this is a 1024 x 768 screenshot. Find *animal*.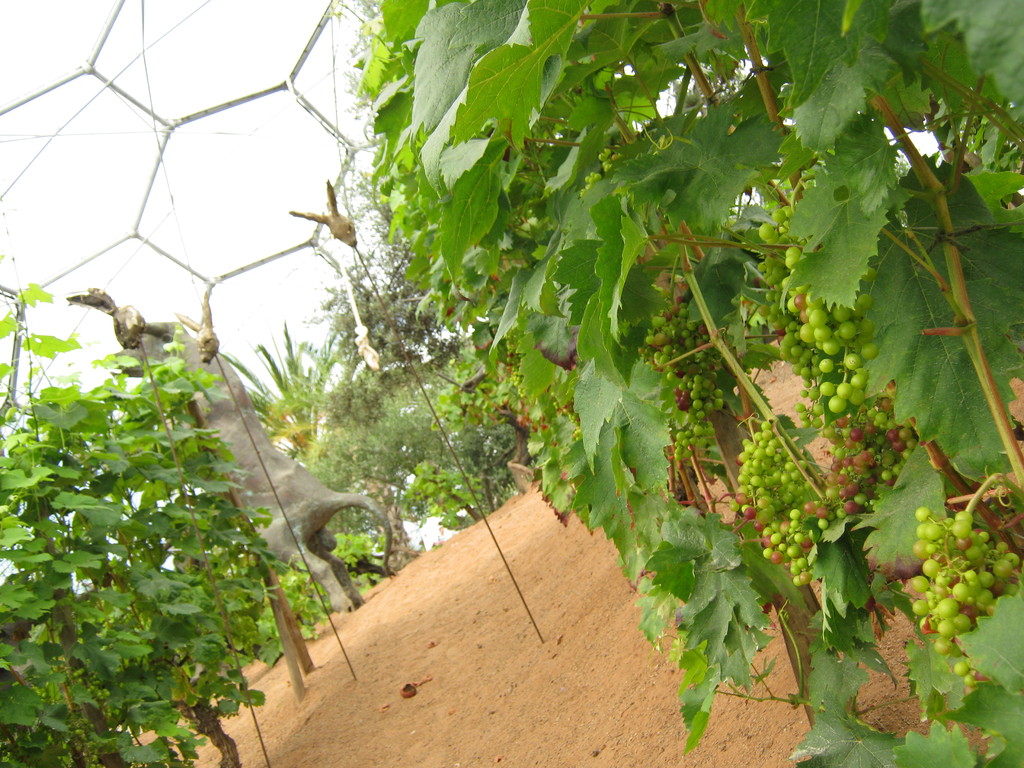
Bounding box: Rect(289, 186, 356, 249).
